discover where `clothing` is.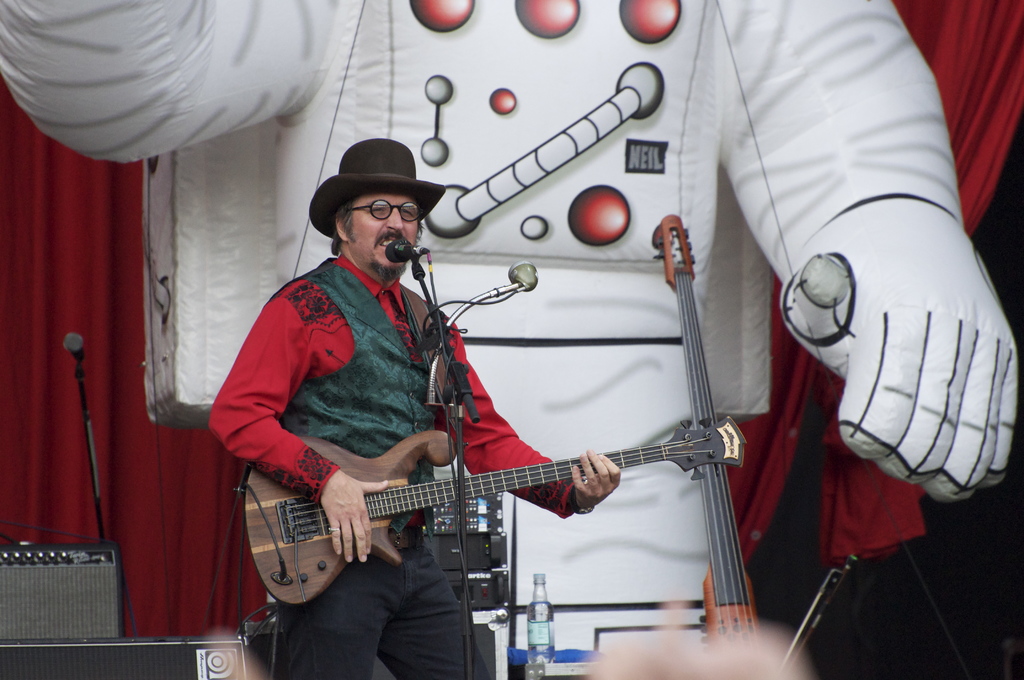
Discovered at rect(207, 254, 574, 679).
